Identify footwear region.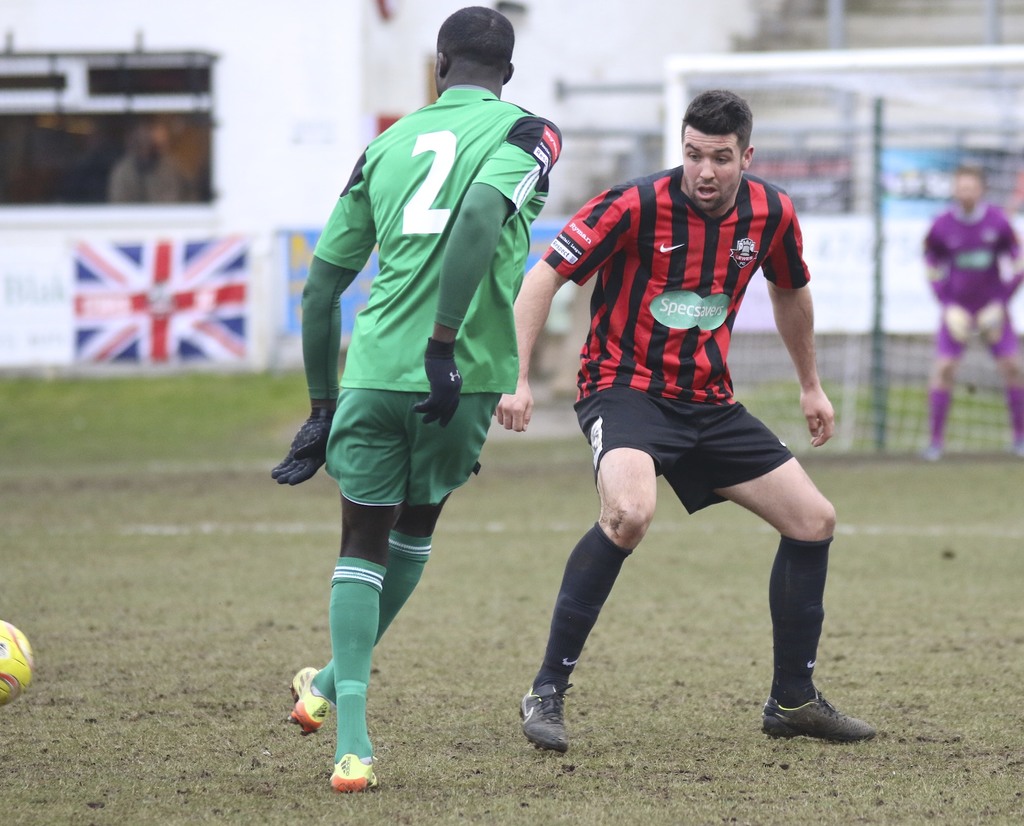
Region: <box>516,688,569,756</box>.
